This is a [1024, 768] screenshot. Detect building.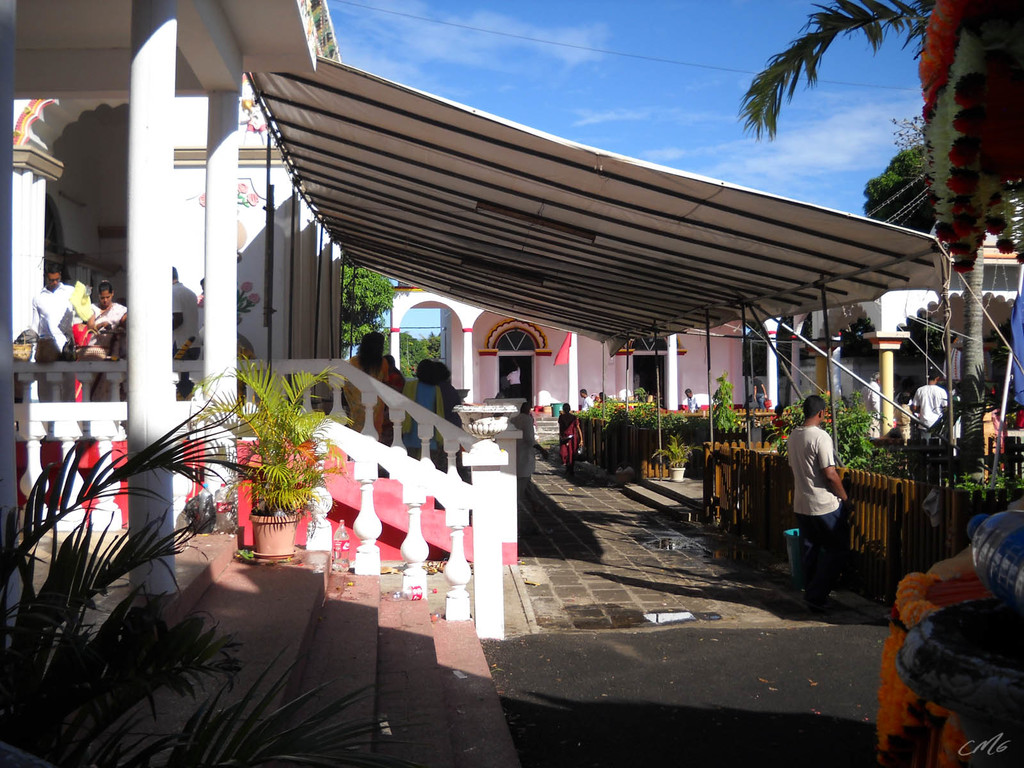
box(788, 232, 1023, 405).
